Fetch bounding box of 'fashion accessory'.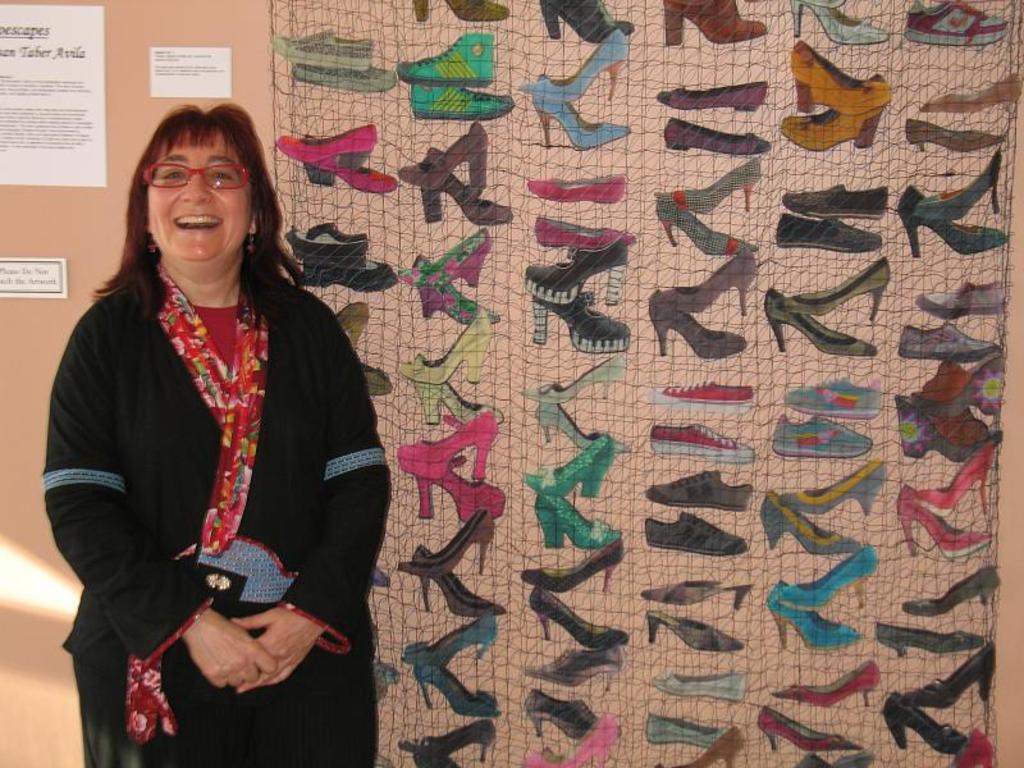
Bbox: crop(901, 316, 1001, 361).
